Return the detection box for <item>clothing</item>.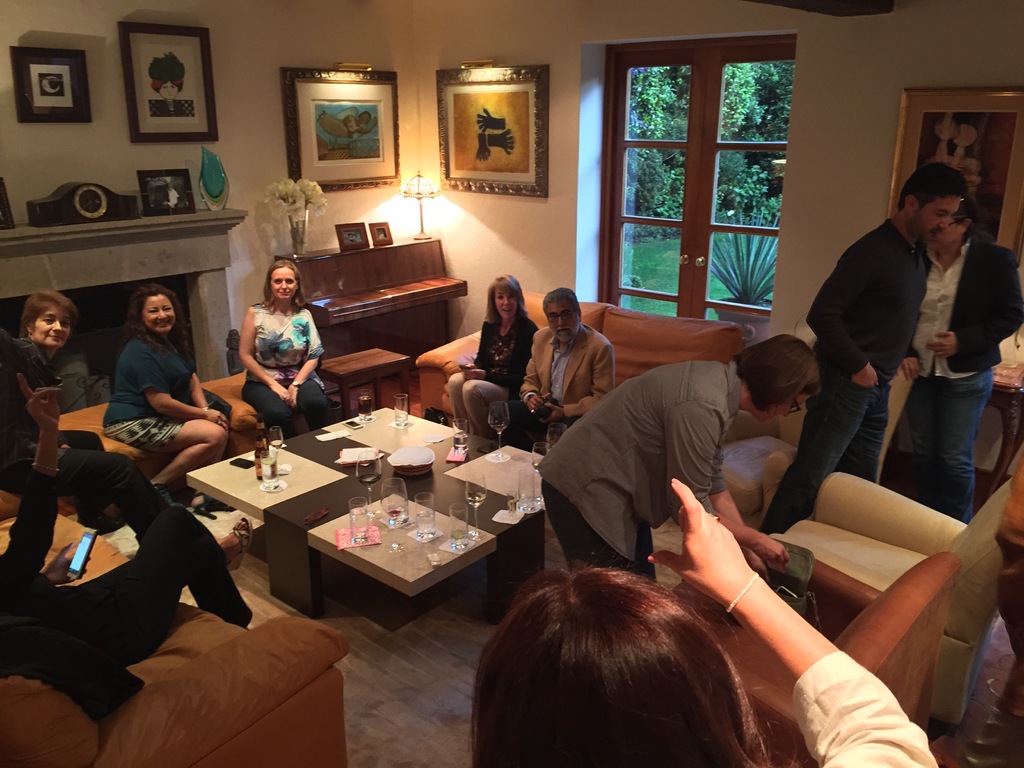
<bbox>445, 316, 543, 433</bbox>.
